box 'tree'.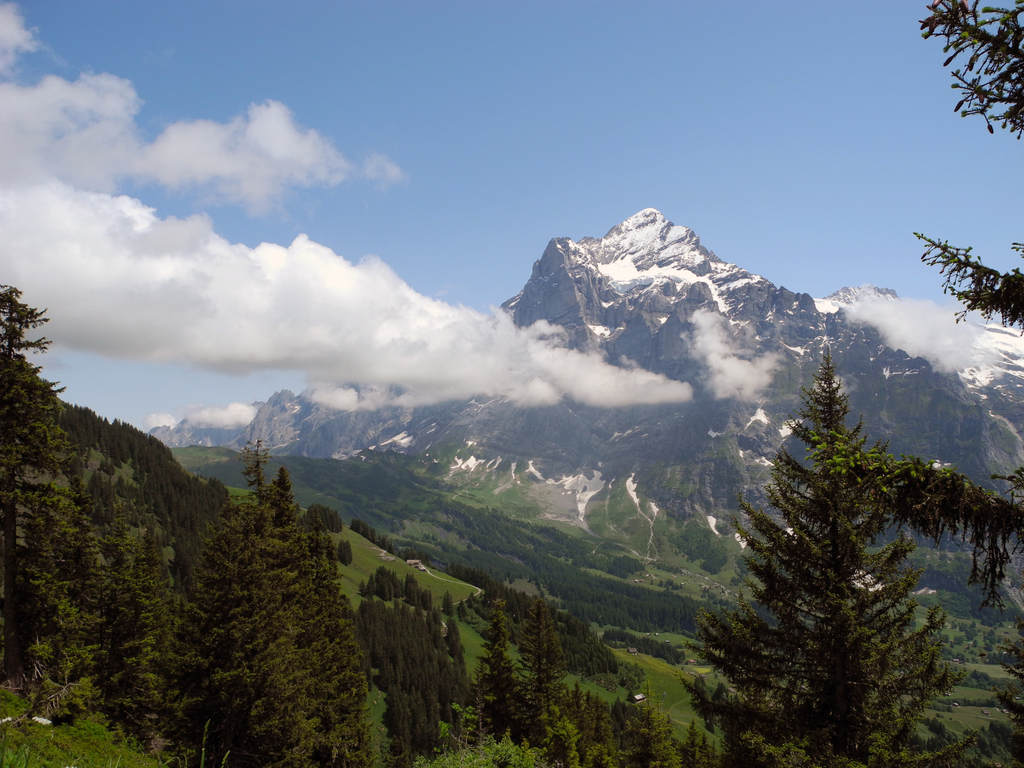
[x1=165, y1=537, x2=200, y2=600].
